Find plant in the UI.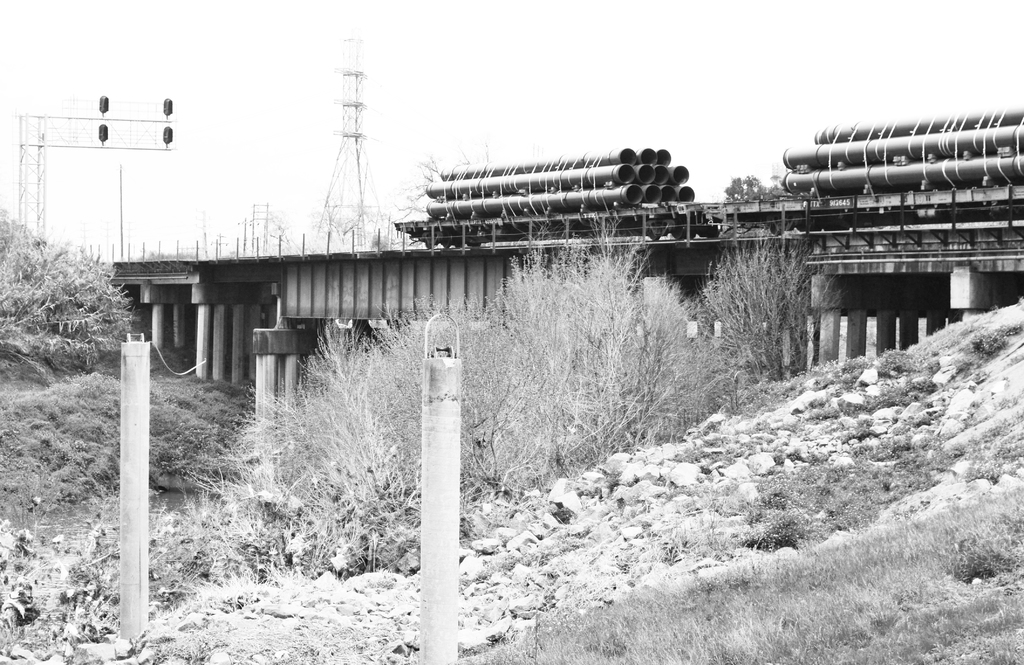
UI element at BBox(693, 233, 821, 392).
